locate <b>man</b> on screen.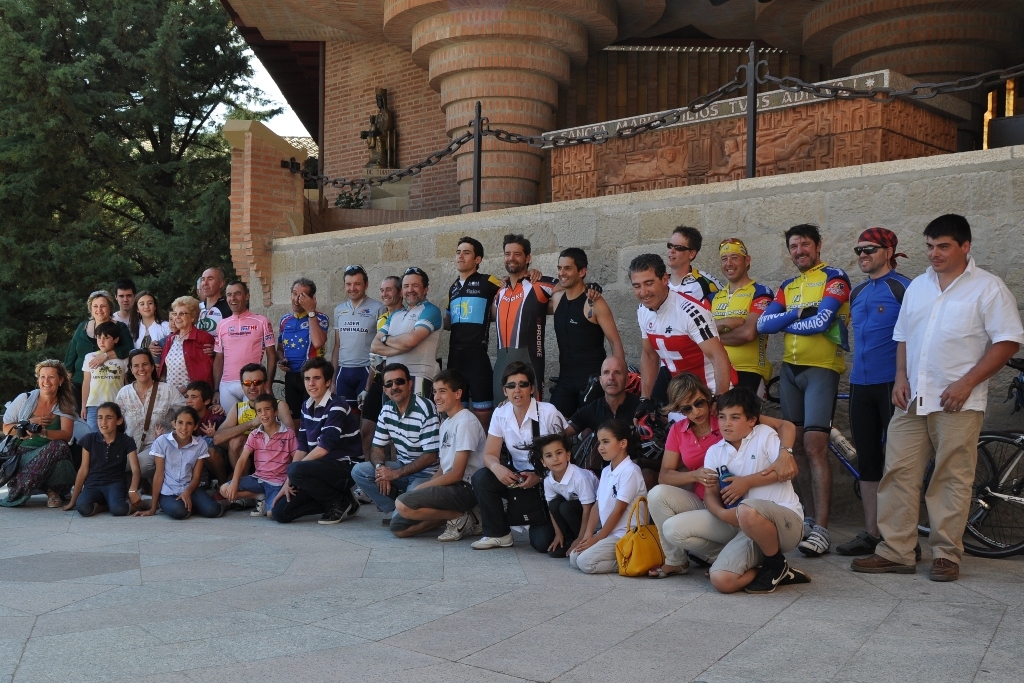
On screen at bbox(872, 202, 1010, 594).
